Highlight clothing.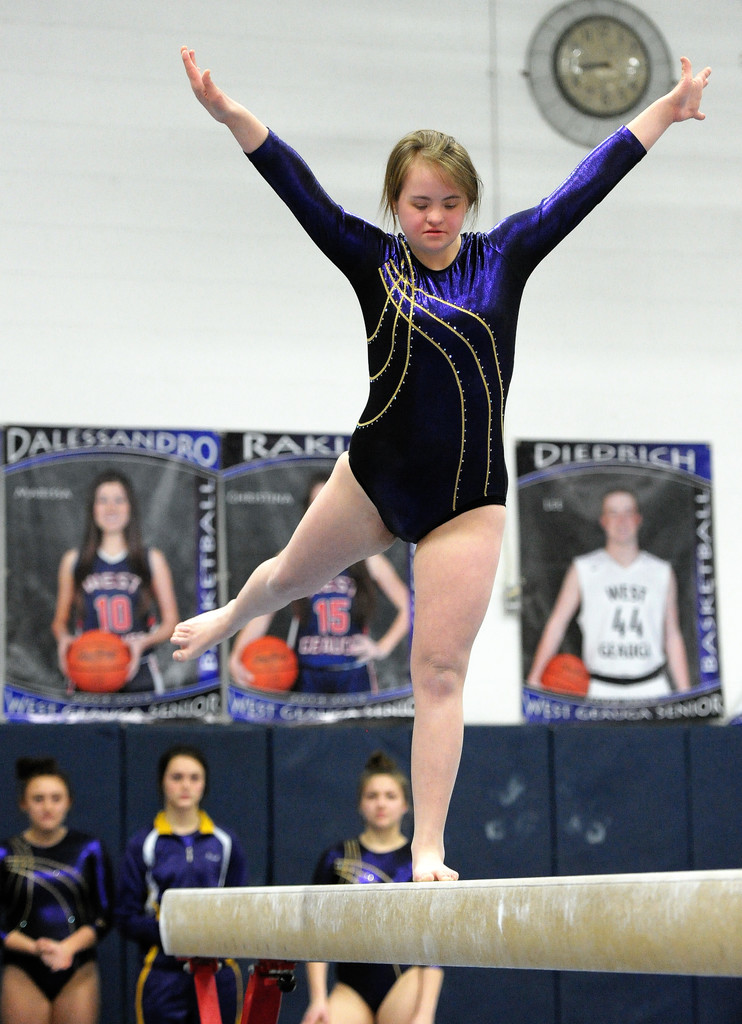
Highlighted region: 69:547:163:688.
